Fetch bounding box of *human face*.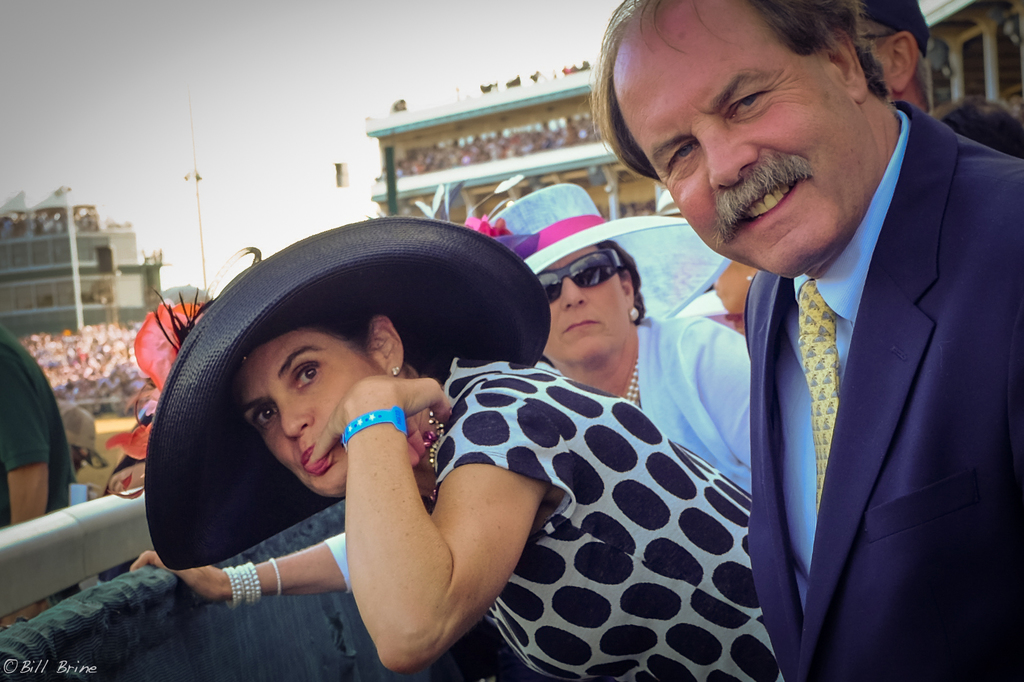
Bbox: crop(241, 330, 381, 498).
